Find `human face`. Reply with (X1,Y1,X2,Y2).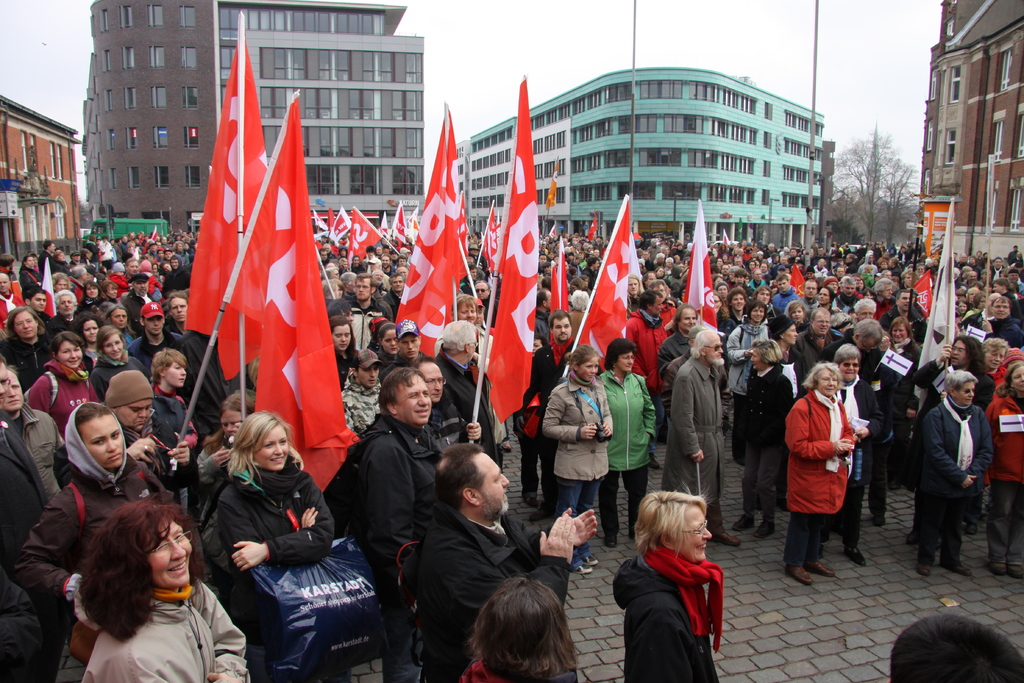
(806,279,817,299).
